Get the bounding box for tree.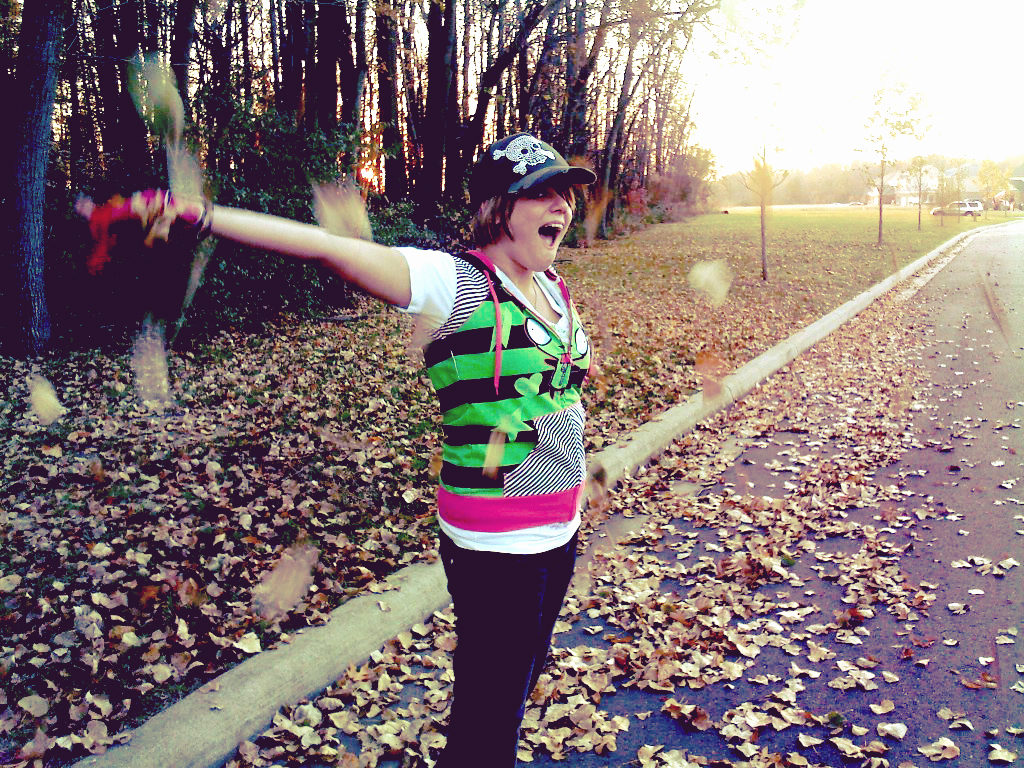
(x1=250, y1=3, x2=301, y2=186).
